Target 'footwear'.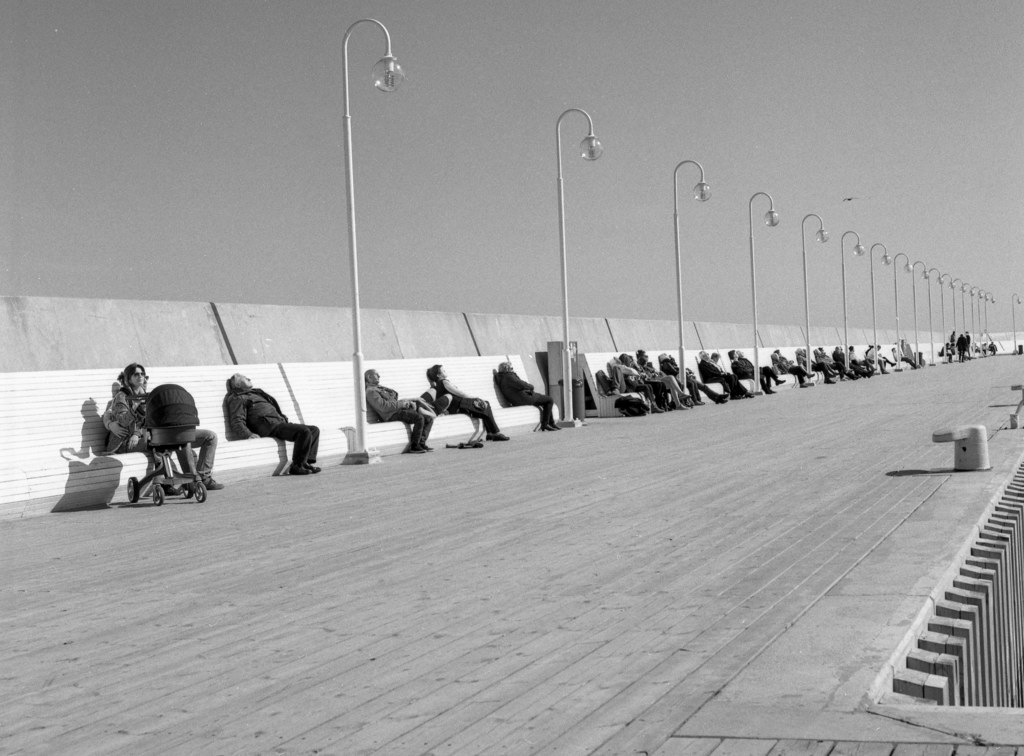
Target region: bbox=(826, 379, 835, 383).
